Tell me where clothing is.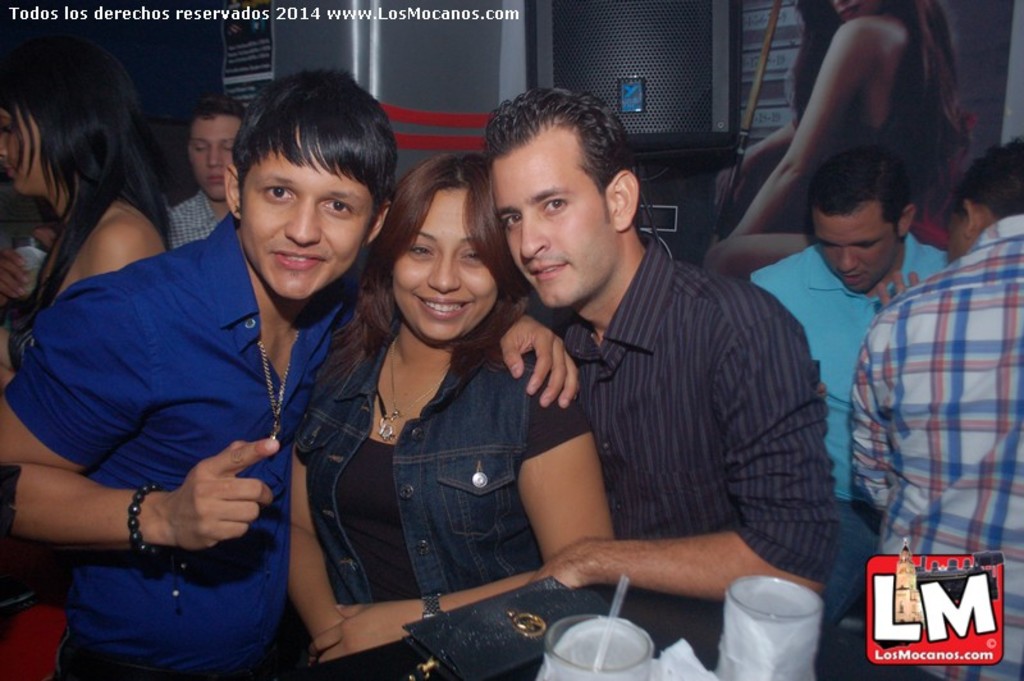
clothing is at [750, 242, 950, 509].
